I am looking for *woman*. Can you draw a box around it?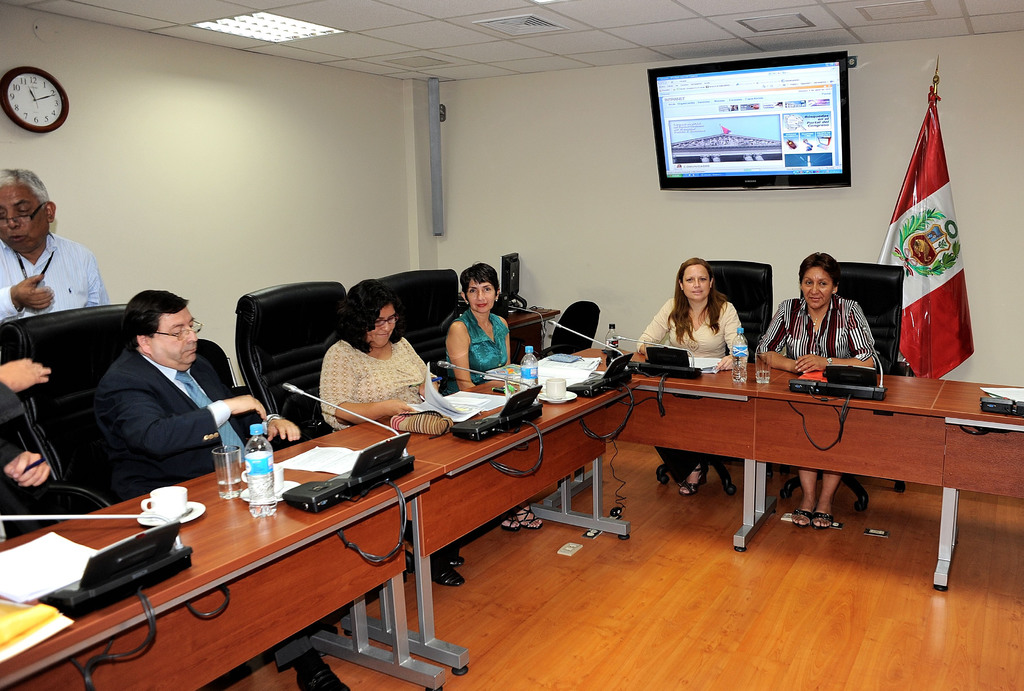
Sure, the bounding box is region(305, 290, 435, 440).
